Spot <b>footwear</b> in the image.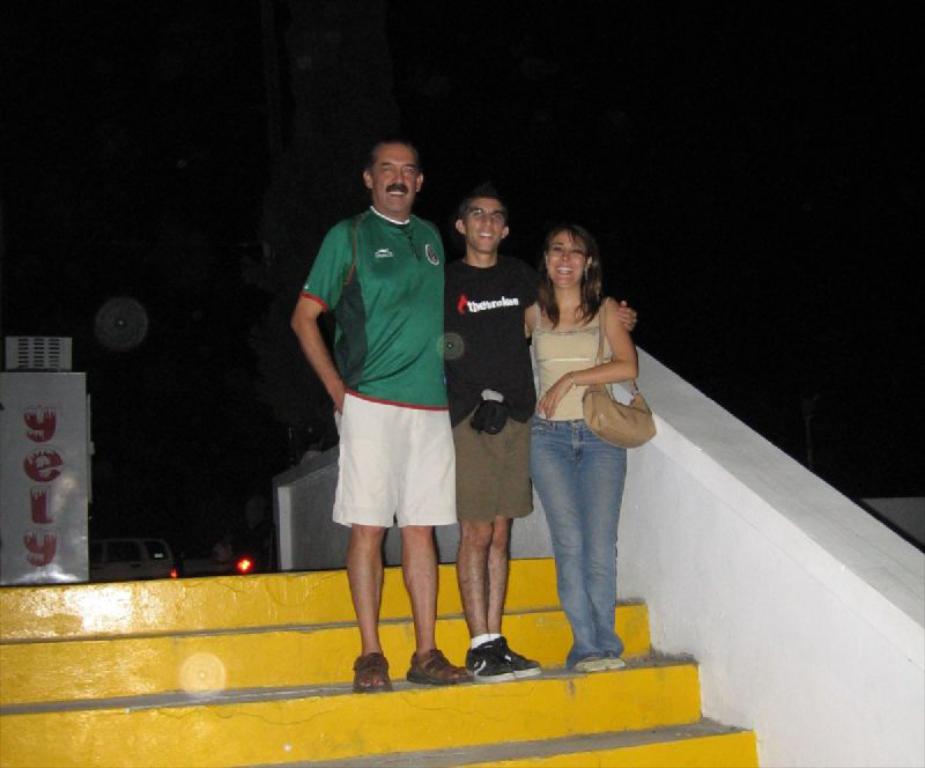
<b>footwear</b> found at (355, 652, 397, 696).
